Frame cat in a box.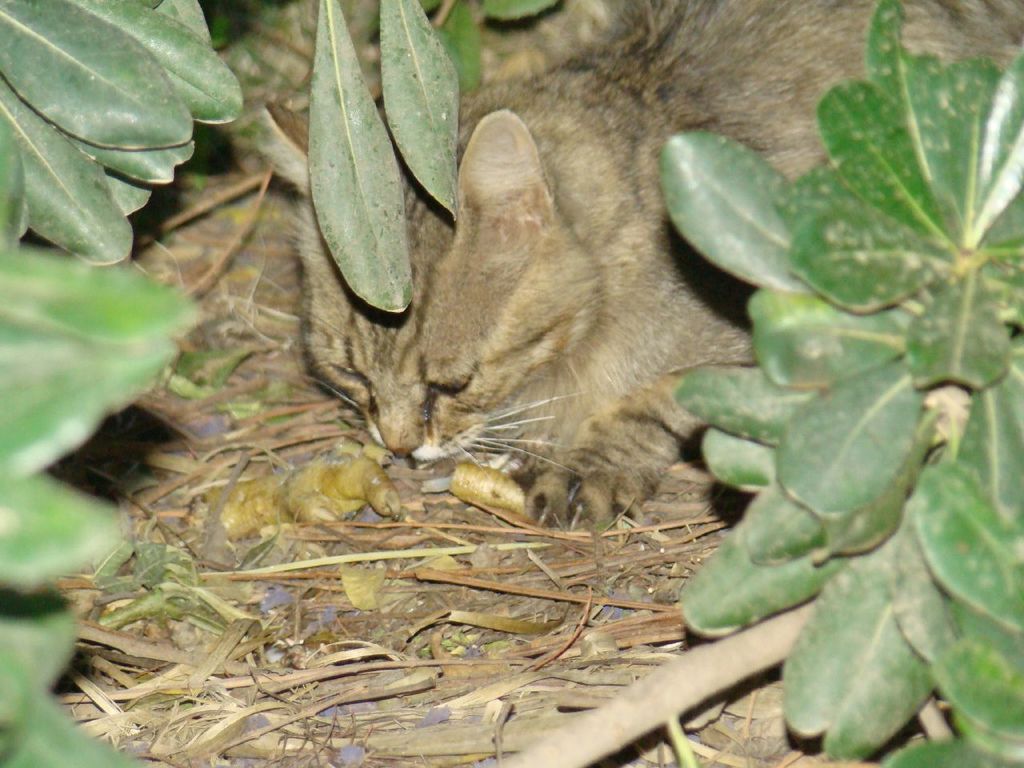
left=267, top=0, right=1023, bottom=525.
